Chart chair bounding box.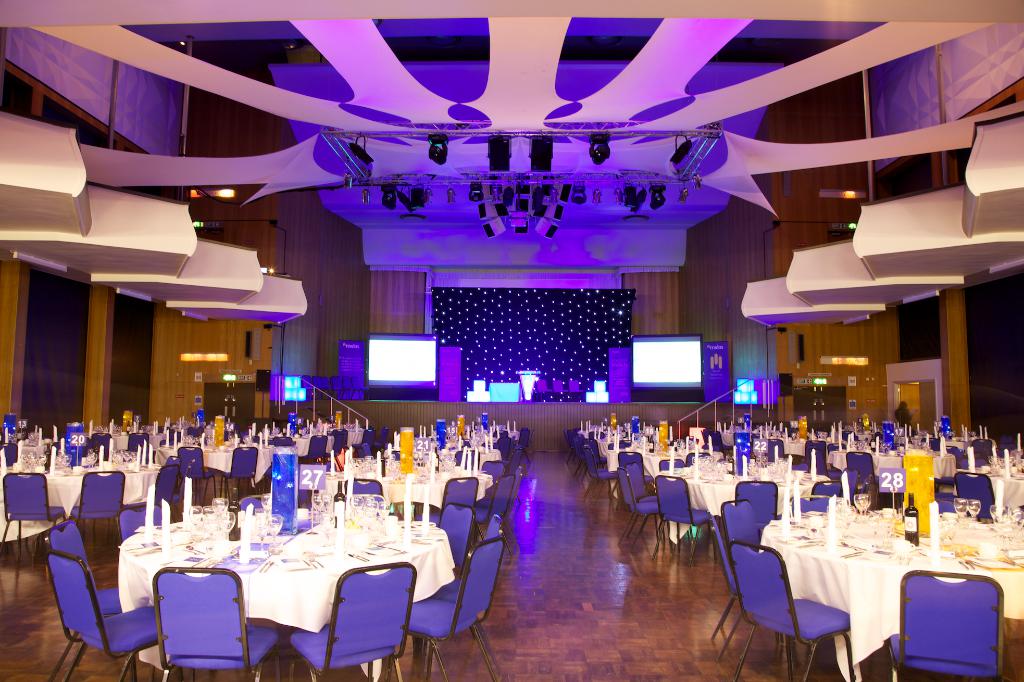
Charted: l=237, t=492, r=270, b=510.
